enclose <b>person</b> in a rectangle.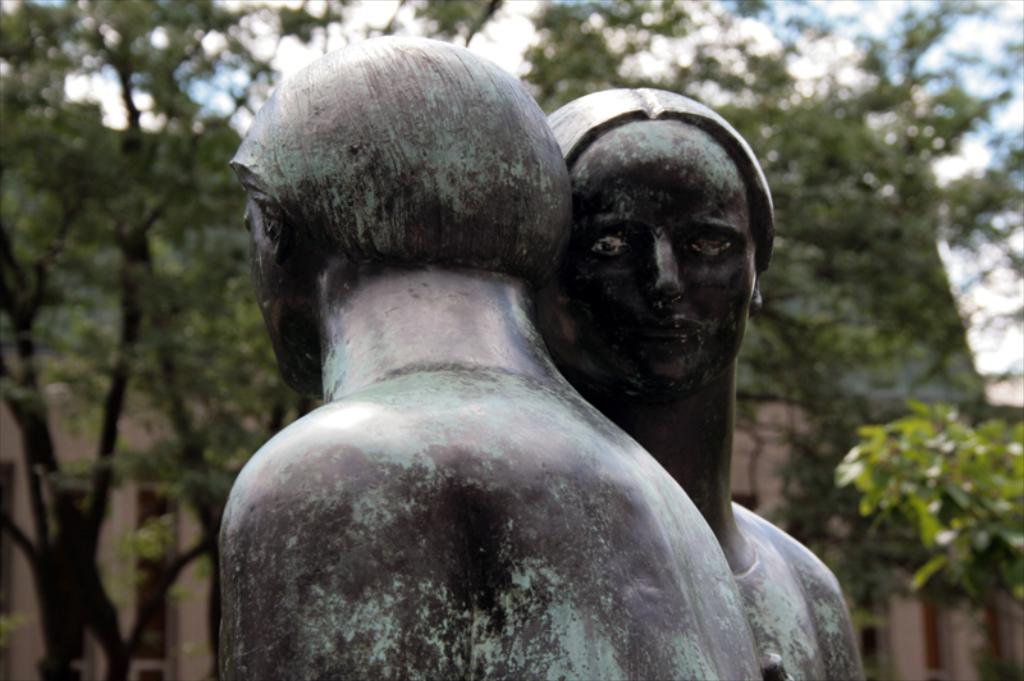
left=538, top=84, right=869, bottom=680.
